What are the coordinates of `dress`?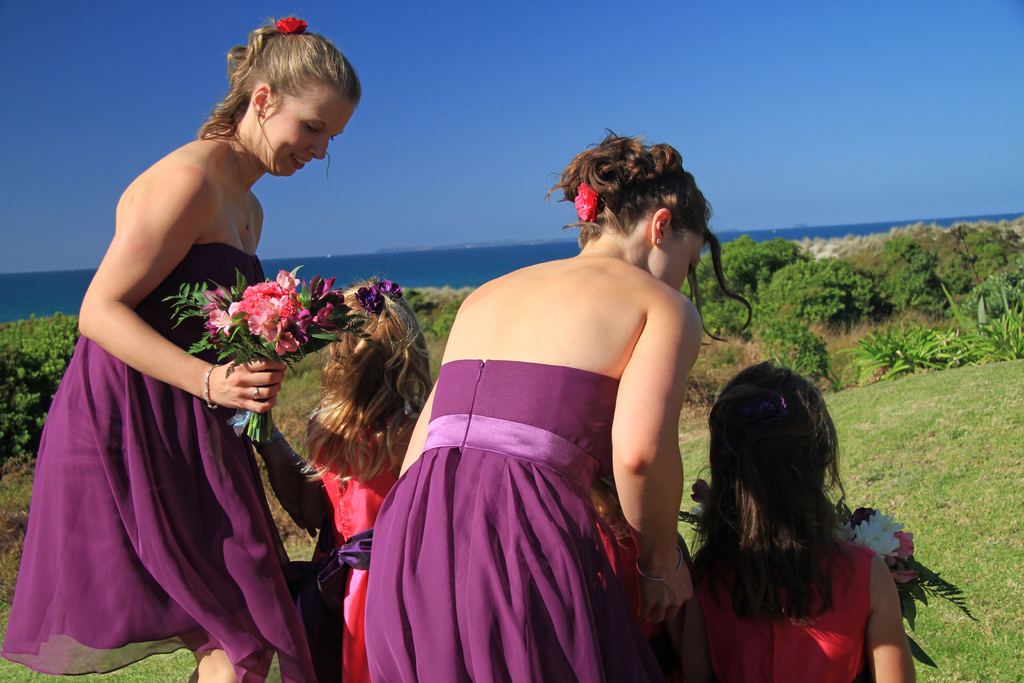
bbox=(365, 356, 664, 682).
